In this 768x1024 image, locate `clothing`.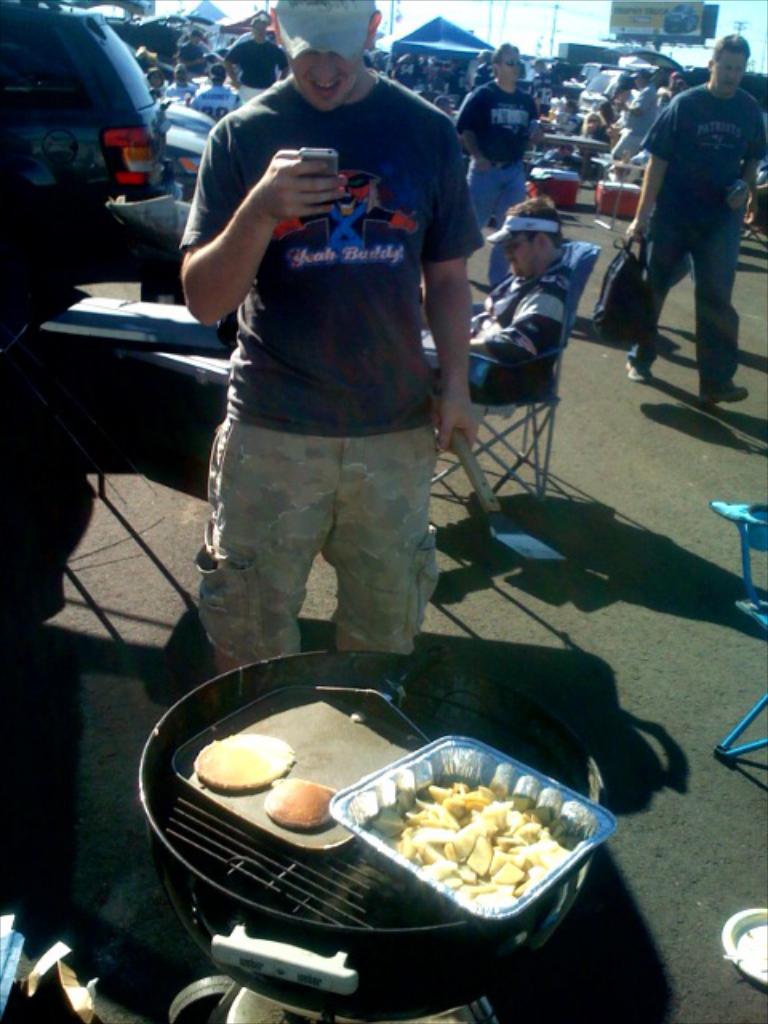
Bounding box: [x1=194, y1=86, x2=245, y2=122].
